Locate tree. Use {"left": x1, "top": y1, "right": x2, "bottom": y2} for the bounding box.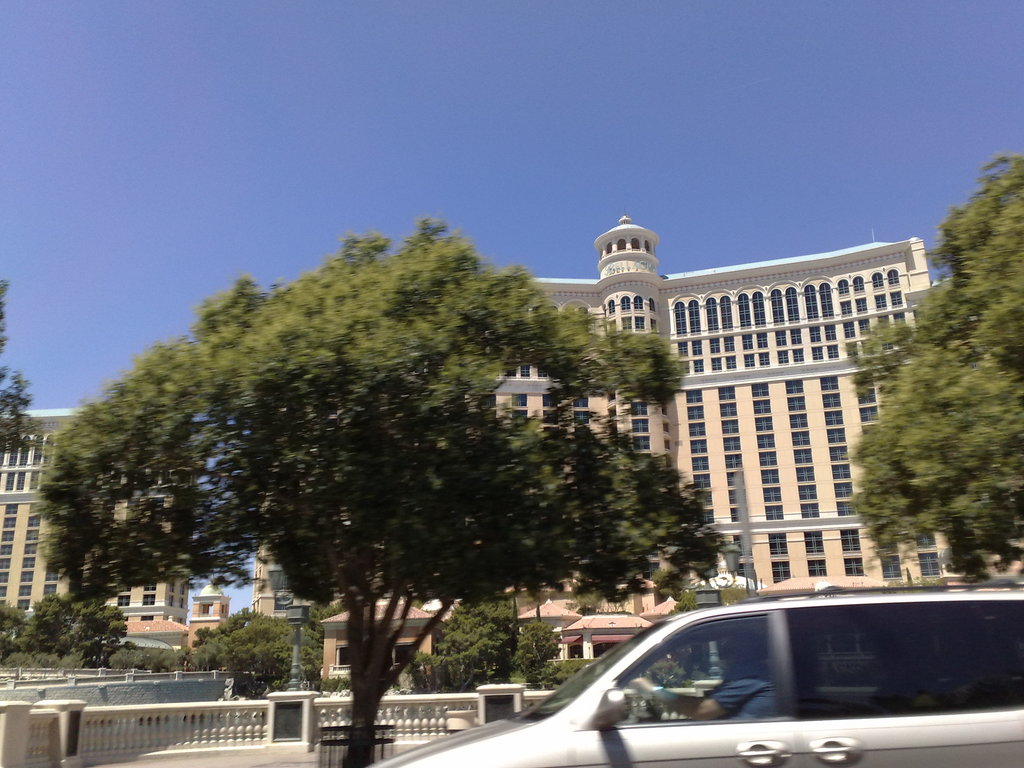
{"left": 847, "top": 152, "right": 1023, "bottom": 579}.
